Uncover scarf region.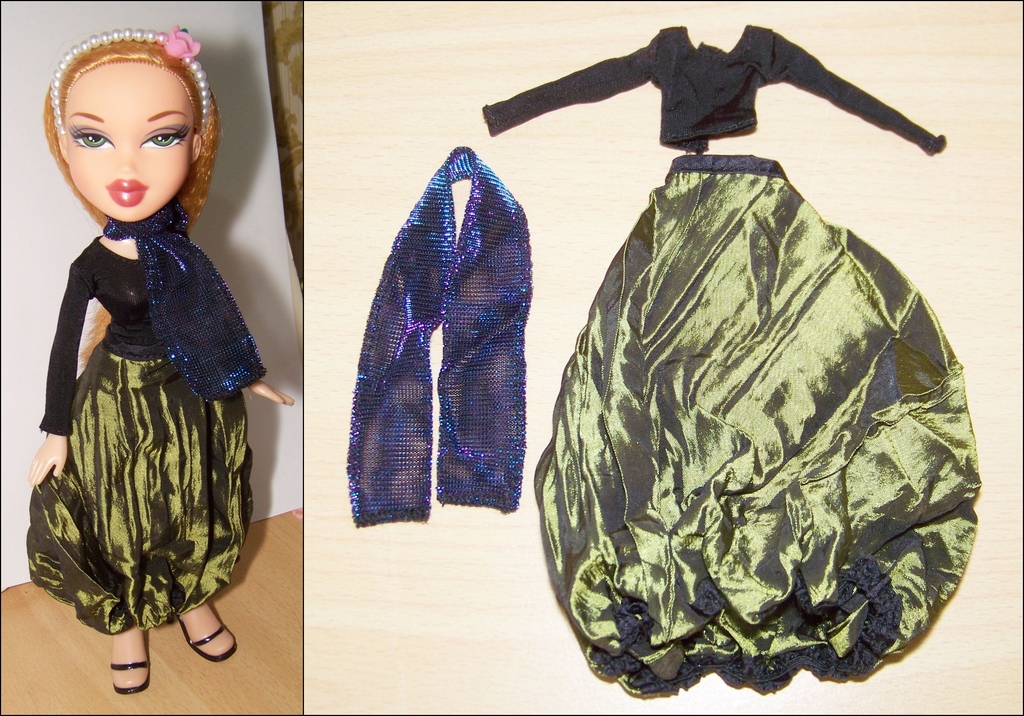
Uncovered: left=346, top=140, right=539, bottom=527.
